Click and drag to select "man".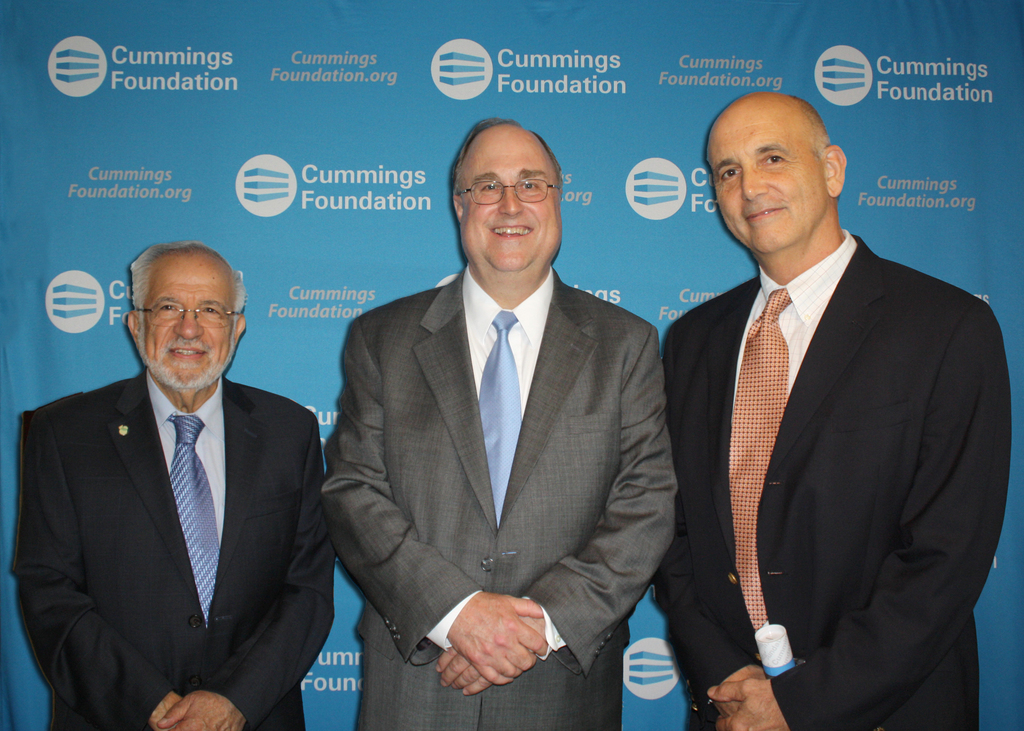
Selection: region(8, 241, 337, 730).
